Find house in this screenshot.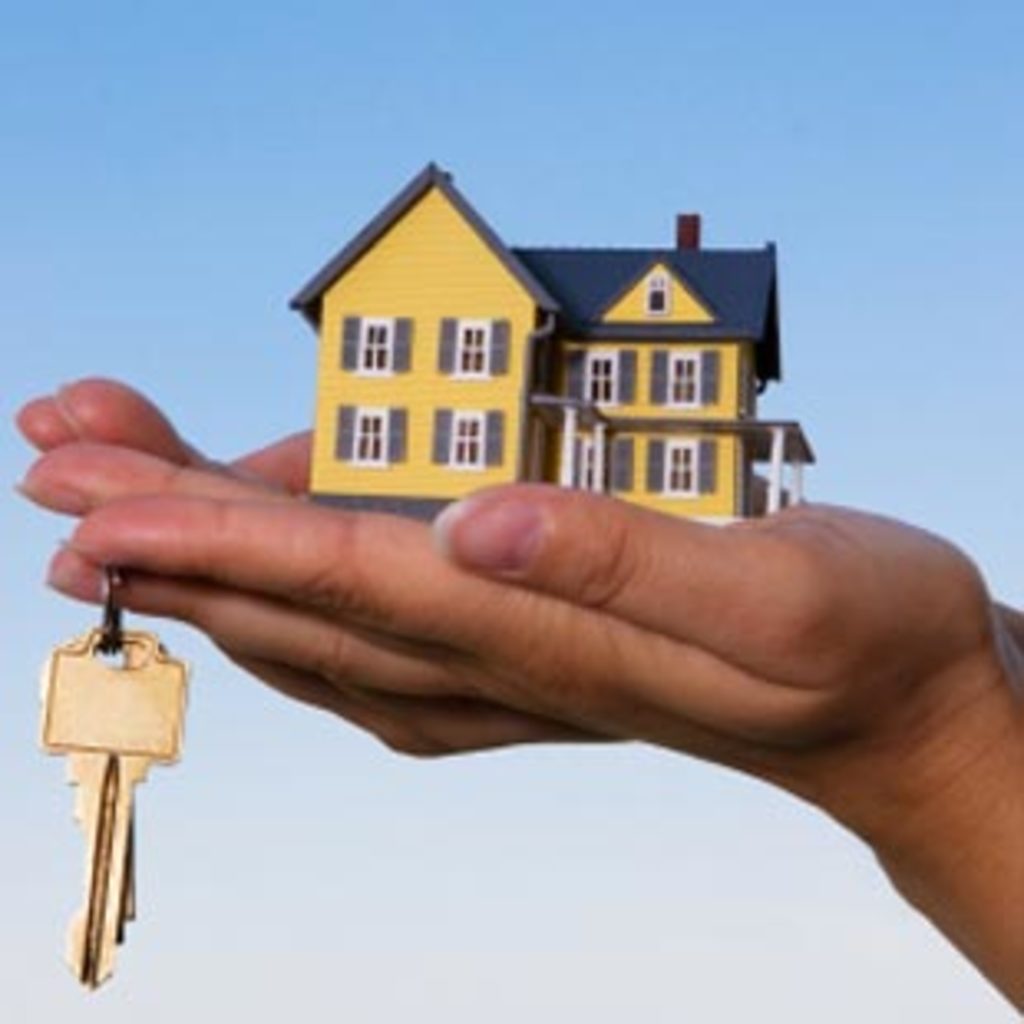
The bounding box for house is (x1=287, y1=155, x2=816, y2=525).
